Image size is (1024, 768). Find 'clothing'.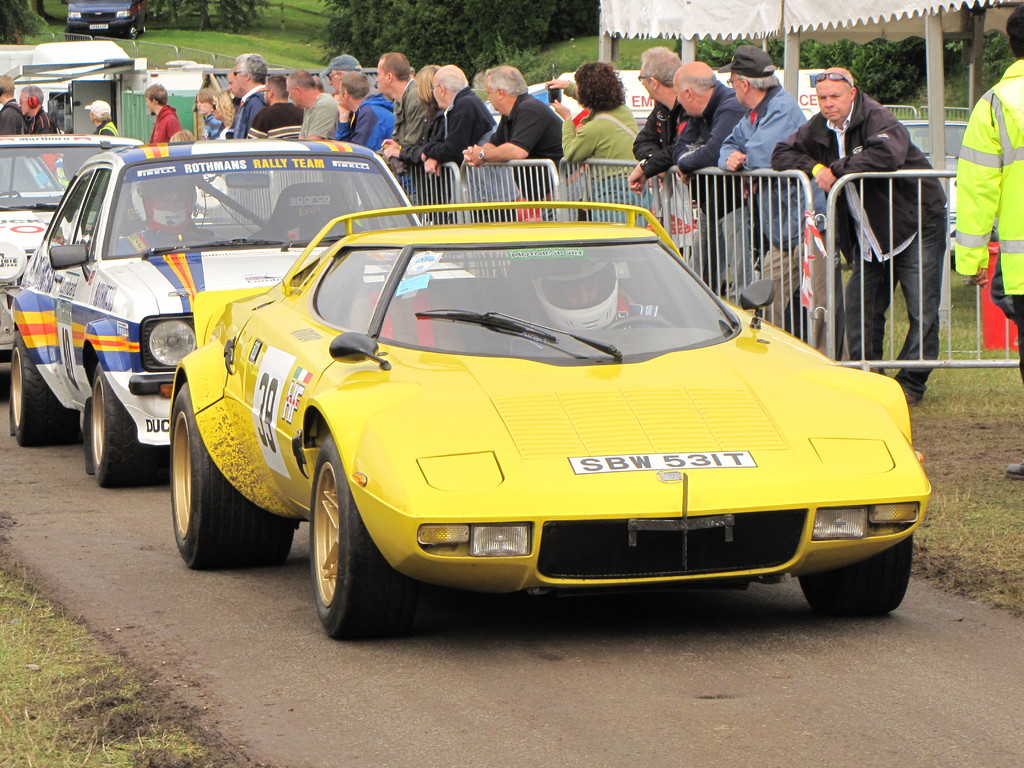
0:92:28:131.
